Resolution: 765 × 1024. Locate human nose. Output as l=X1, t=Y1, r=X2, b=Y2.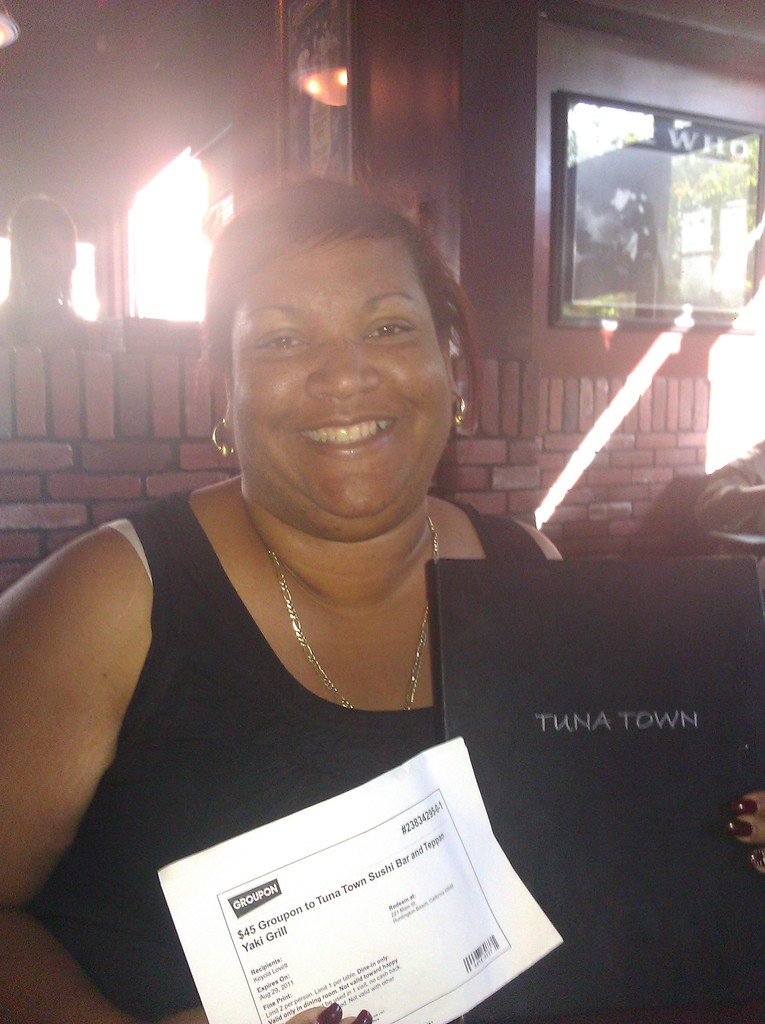
l=305, t=335, r=378, b=397.
